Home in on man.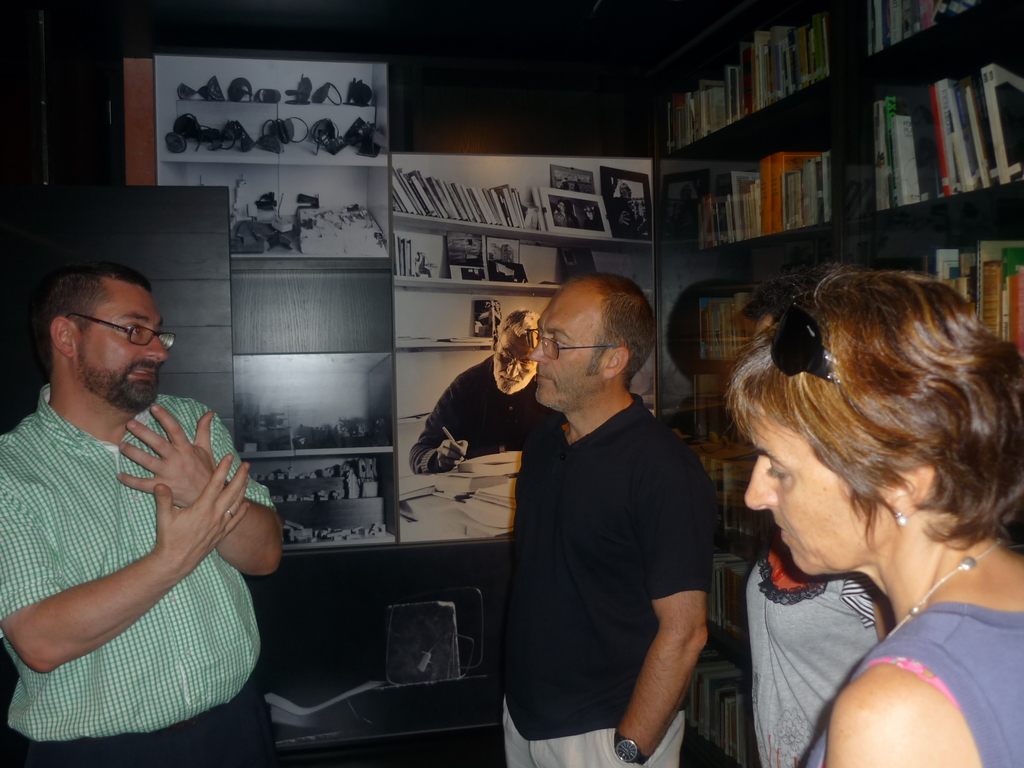
Homed in at [left=477, top=253, right=732, bottom=765].
